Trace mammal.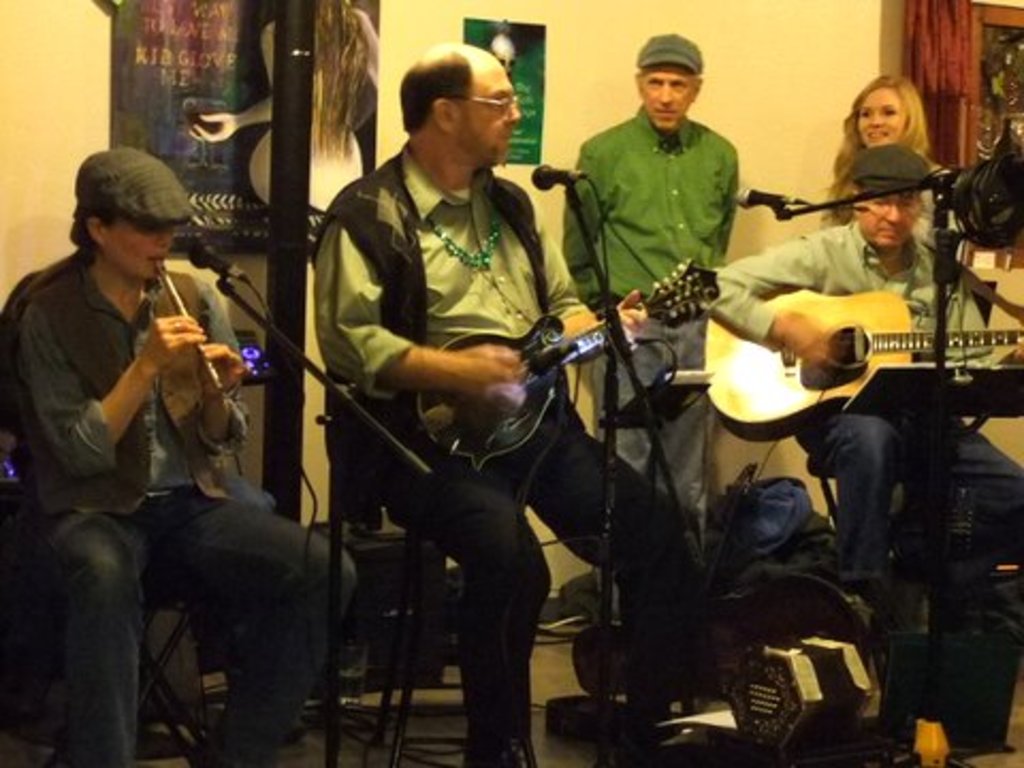
Traced to (left=311, top=41, right=698, bottom=766).
